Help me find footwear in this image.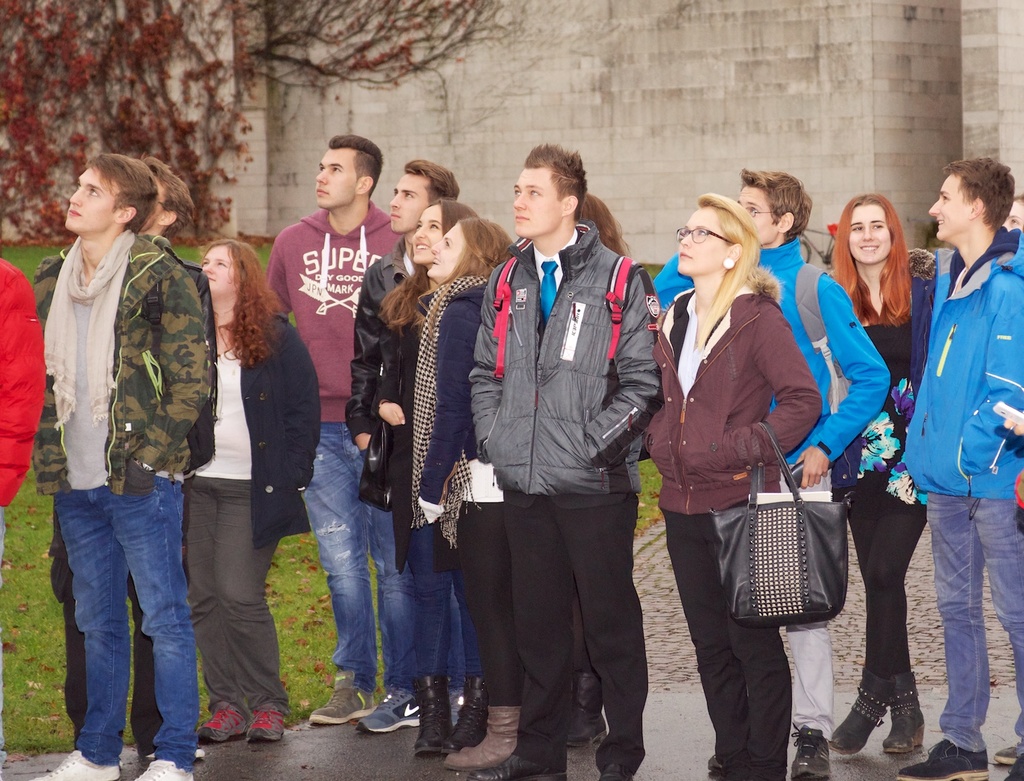
Found it: {"x1": 990, "y1": 745, "x2": 1017, "y2": 768}.
